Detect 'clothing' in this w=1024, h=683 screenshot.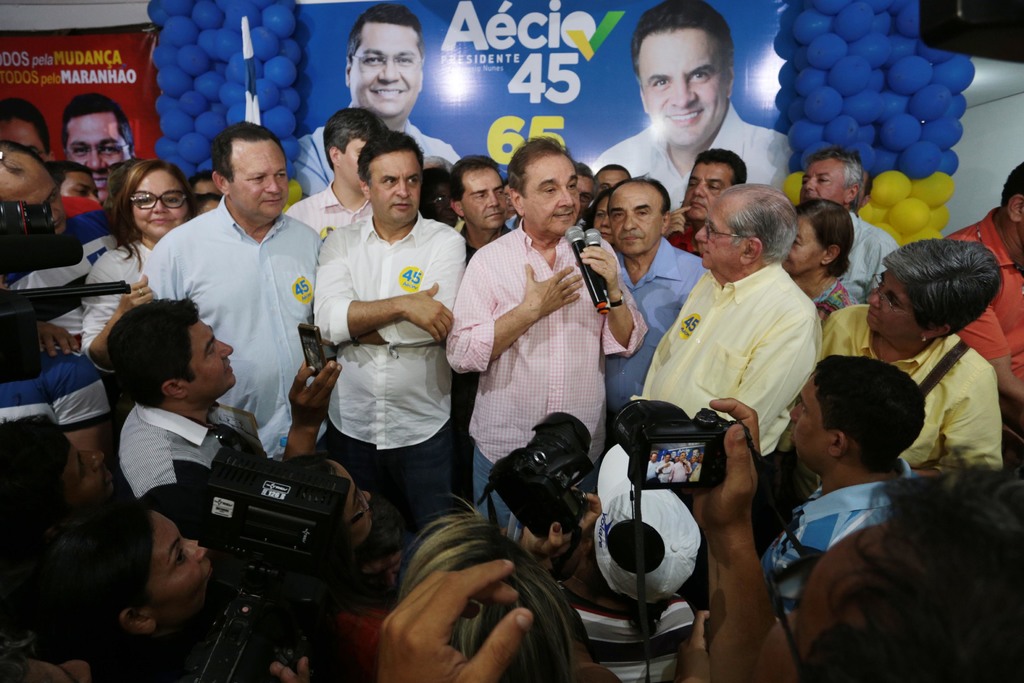
Detection: left=139, top=168, right=321, bottom=428.
